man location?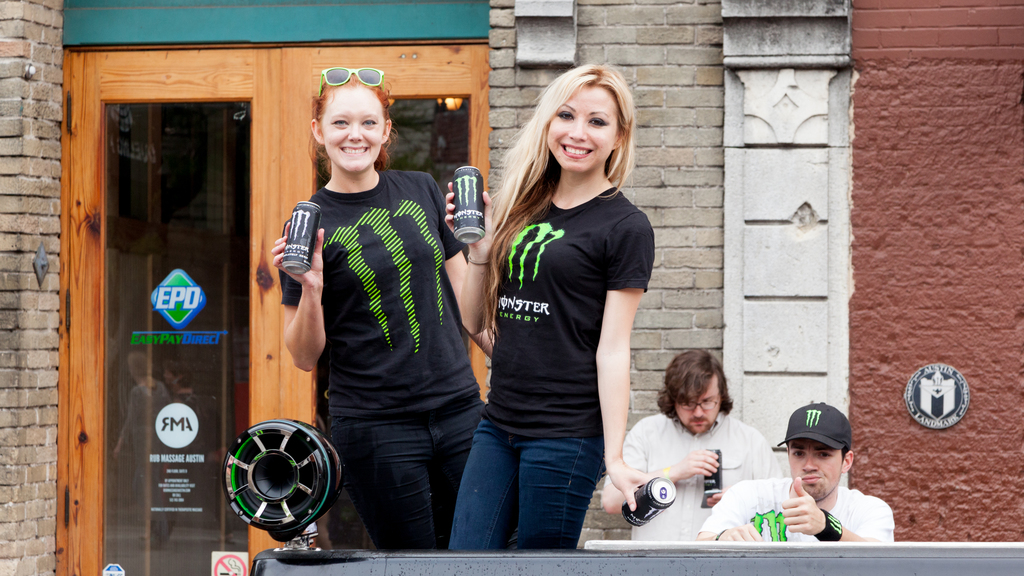
crop(598, 349, 788, 534)
